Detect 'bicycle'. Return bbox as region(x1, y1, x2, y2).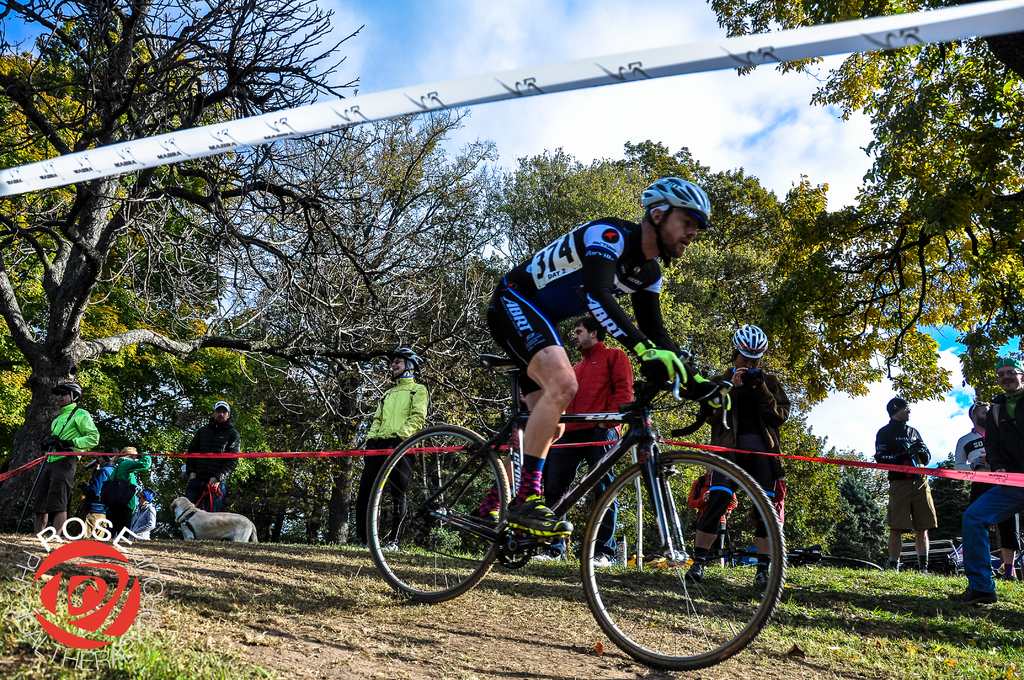
region(364, 357, 797, 654).
